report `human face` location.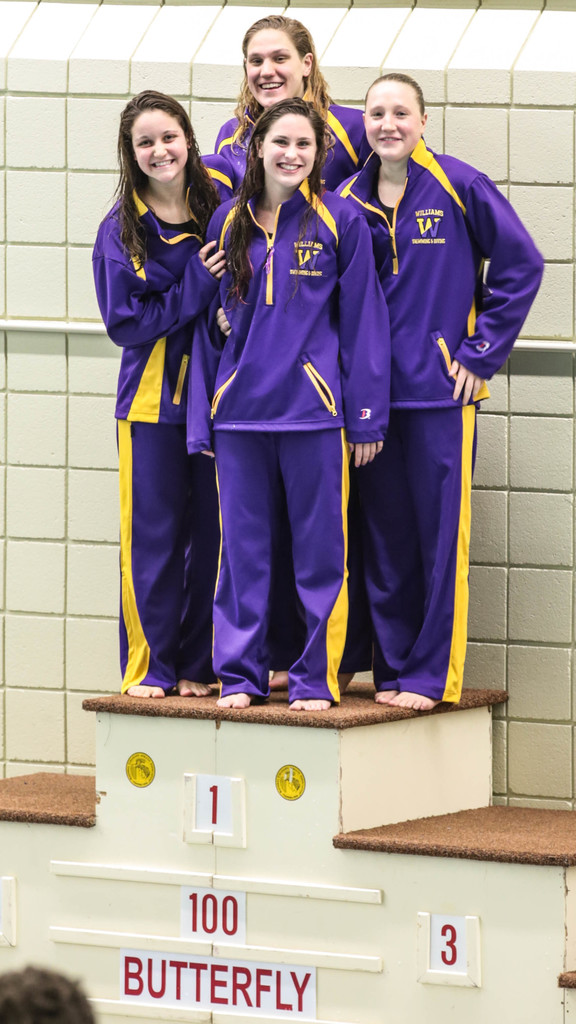
Report: x1=244 y1=29 x2=302 y2=104.
